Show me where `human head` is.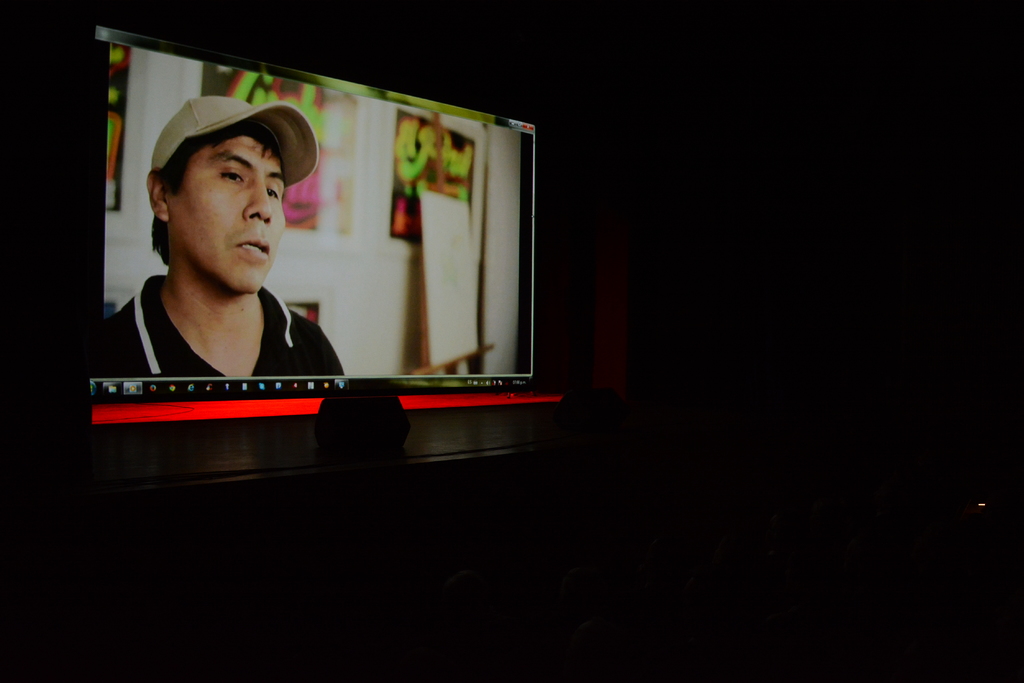
`human head` is at 150 104 293 289.
